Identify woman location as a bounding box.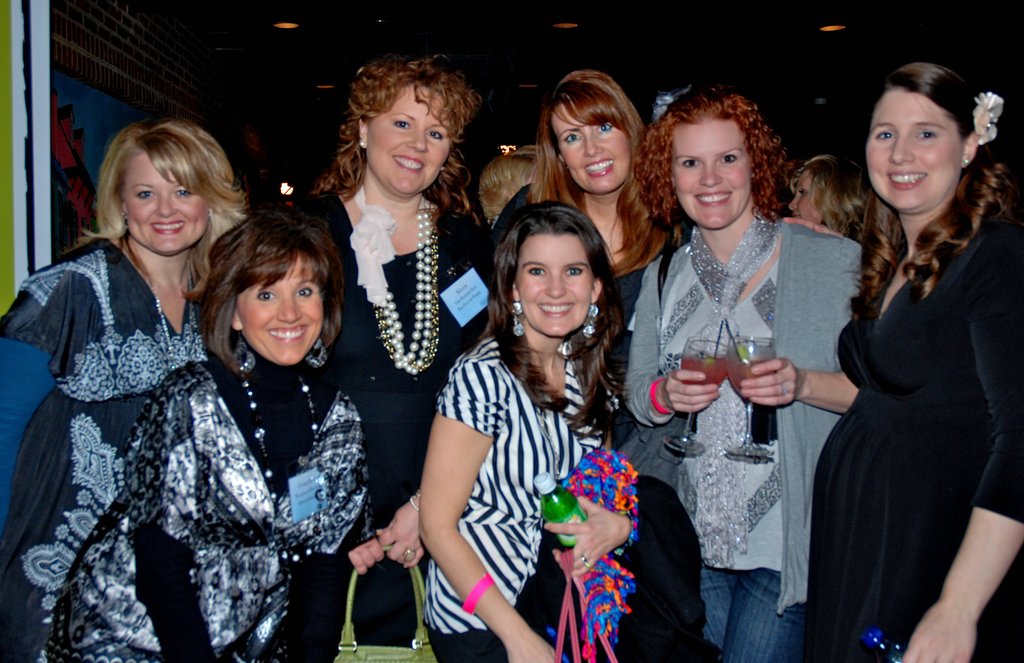
x1=493 y1=70 x2=676 y2=392.
